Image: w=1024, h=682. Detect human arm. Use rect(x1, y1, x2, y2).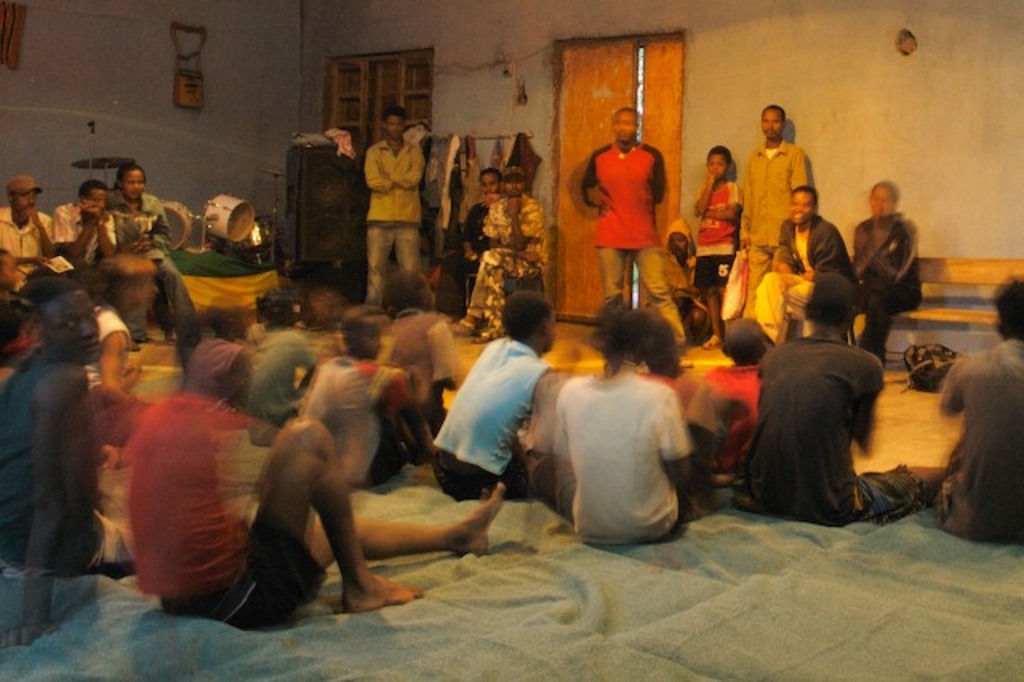
rect(80, 320, 134, 399).
